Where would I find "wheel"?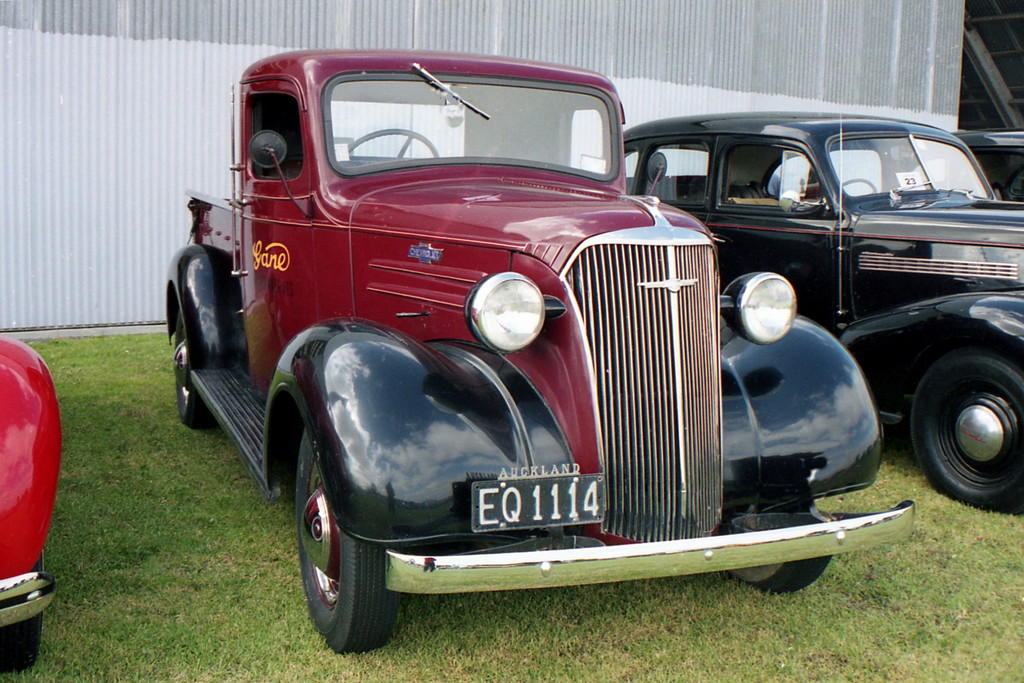
At (left=289, top=452, right=391, bottom=651).
